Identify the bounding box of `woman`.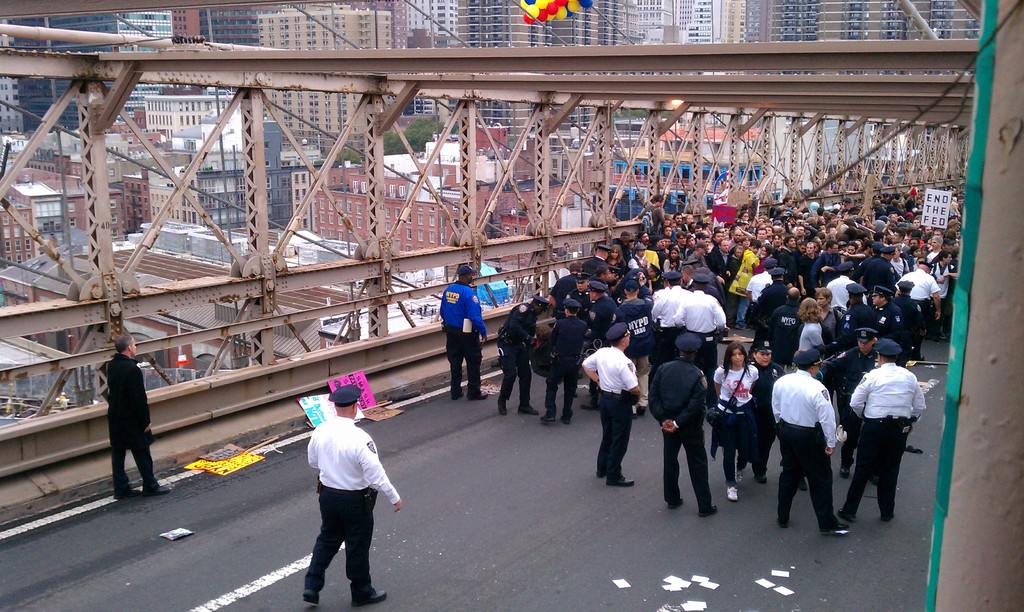
l=795, t=296, r=829, b=351.
